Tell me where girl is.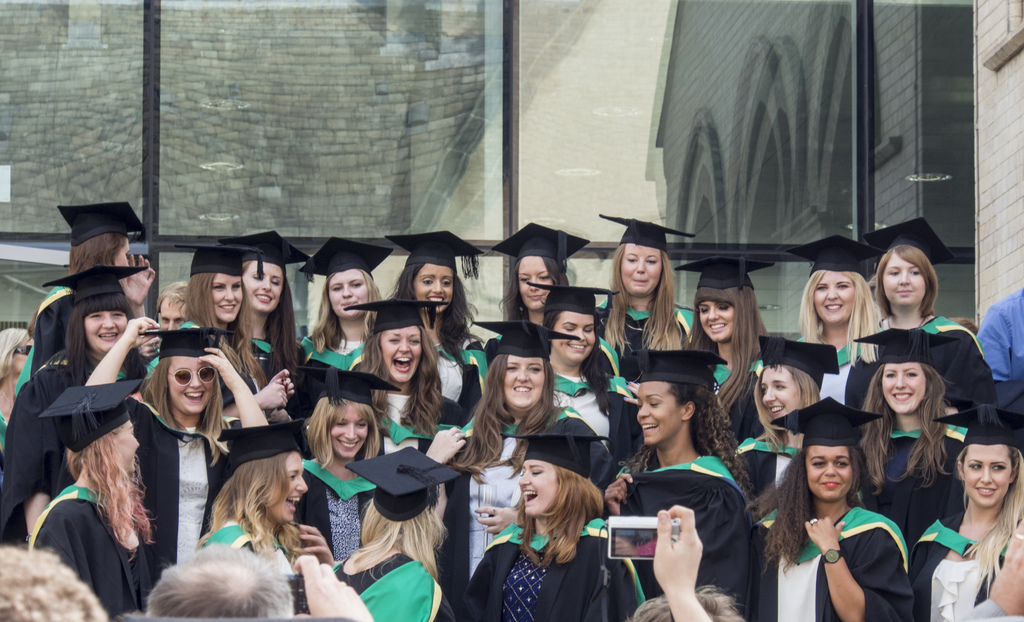
girl is at (x1=428, y1=335, x2=595, y2=577).
